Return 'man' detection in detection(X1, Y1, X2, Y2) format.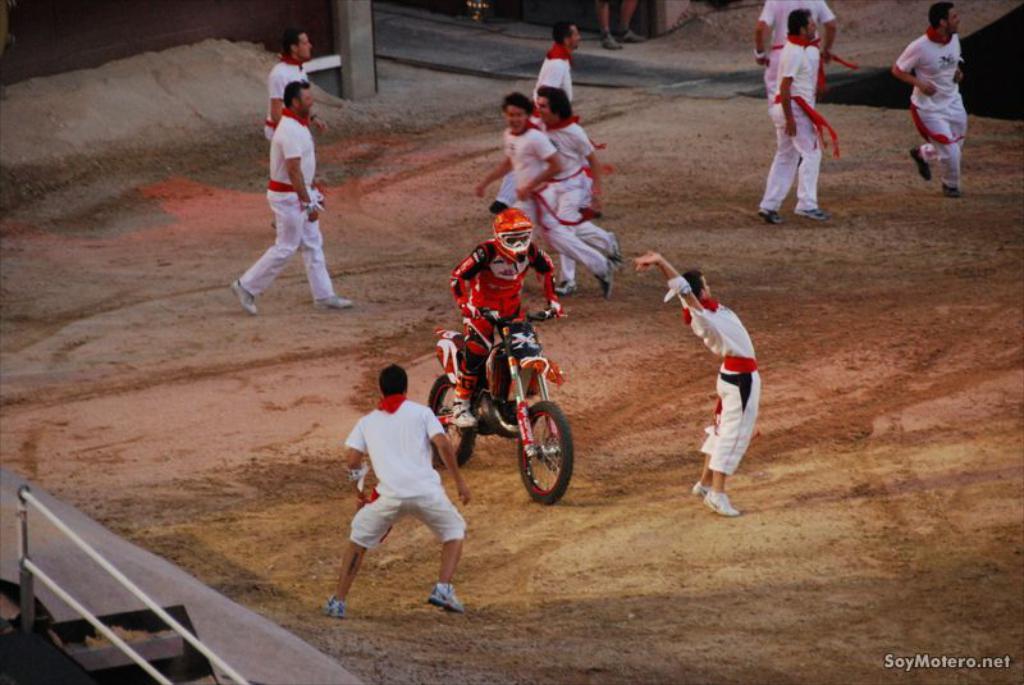
detection(628, 248, 763, 520).
